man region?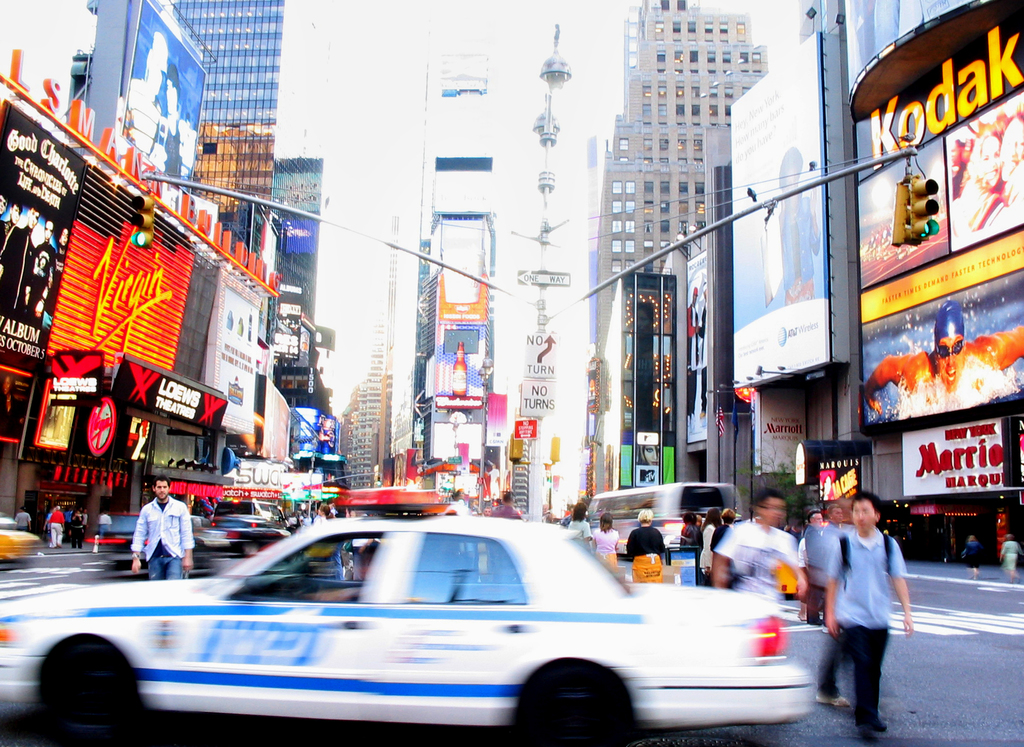
{"x1": 823, "y1": 495, "x2": 911, "y2": 739}
